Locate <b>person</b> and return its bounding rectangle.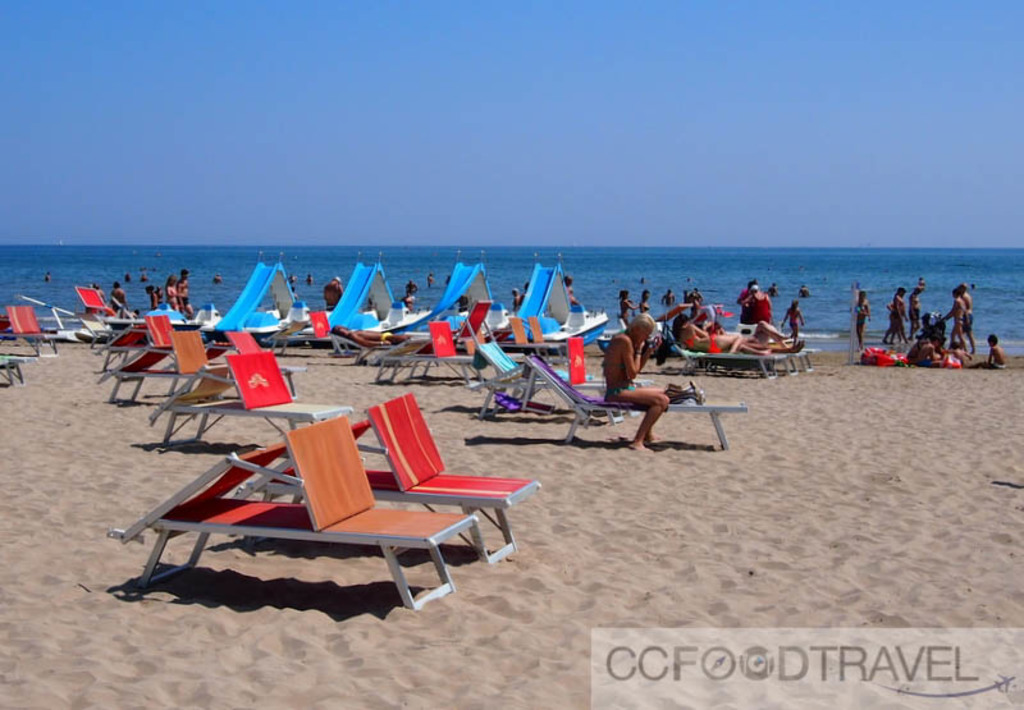
[778, 294, 809, 347].
